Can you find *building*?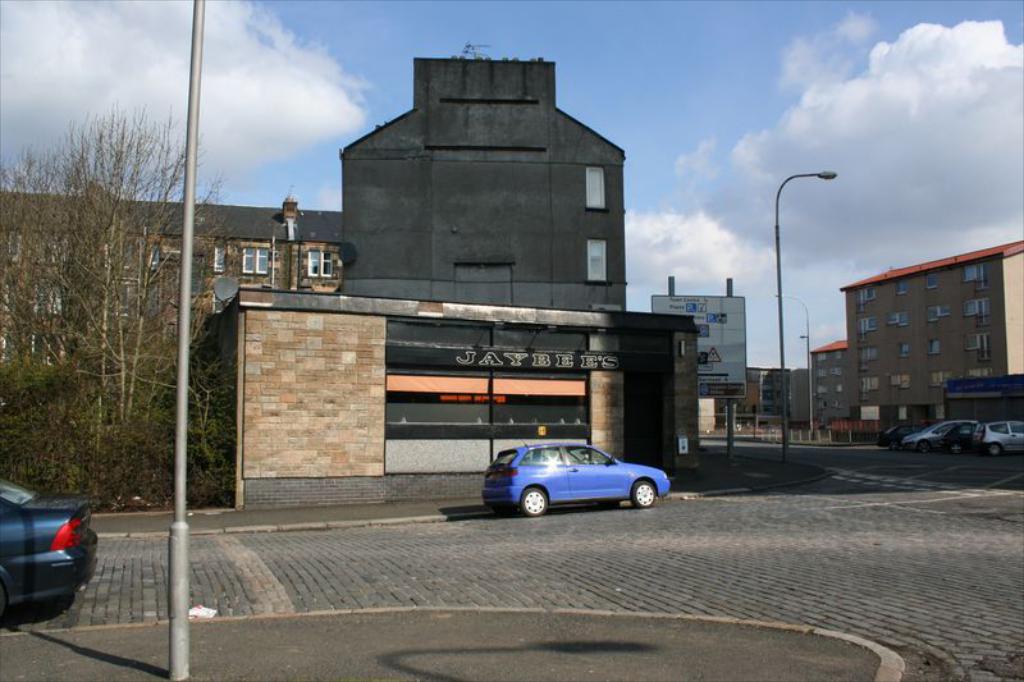
Yes, bounding box: [x1=0, y1=189, x2=343, y2=366].
